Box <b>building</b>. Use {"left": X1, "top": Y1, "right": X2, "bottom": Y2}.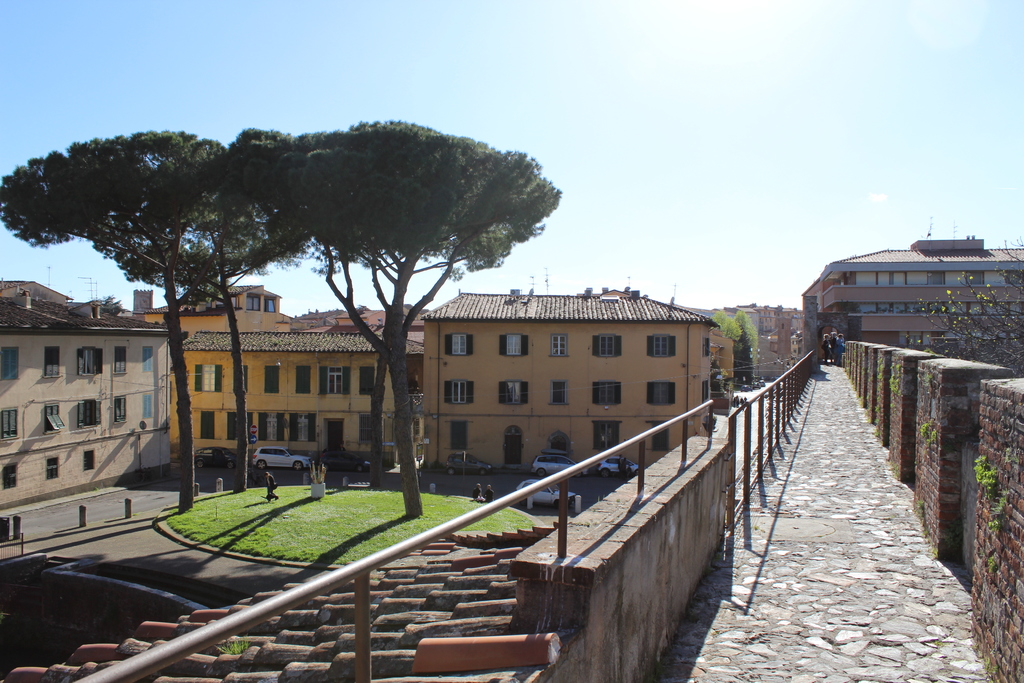
{"left": 141, "top": 274, "right": 424, "bottom": 453}.
